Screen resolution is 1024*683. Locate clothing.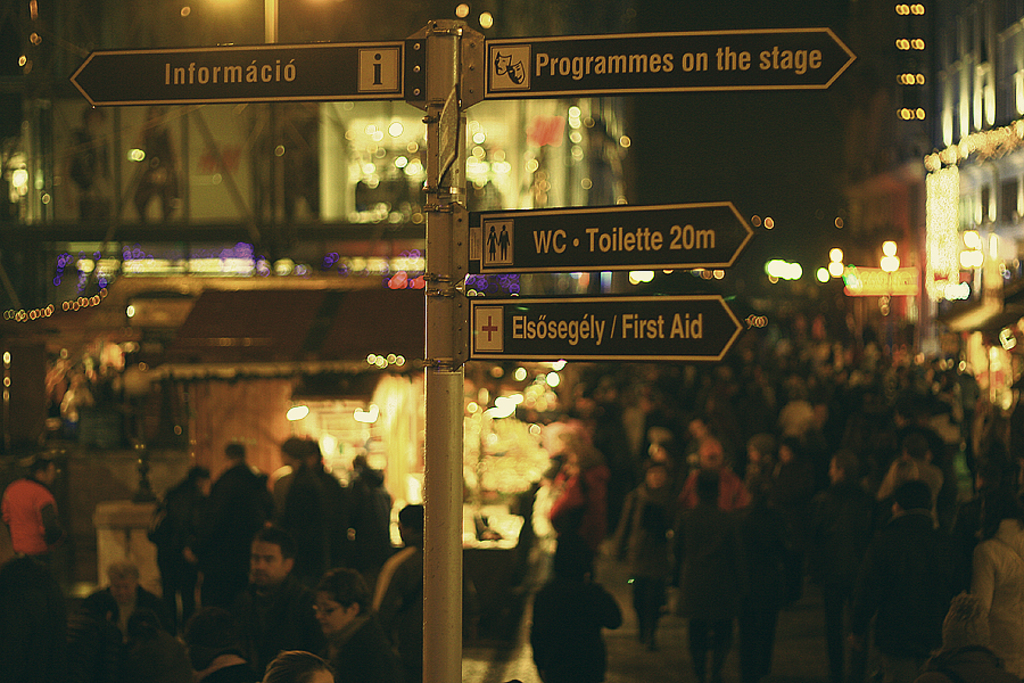
bbox(950, 526, 1023, 682).
